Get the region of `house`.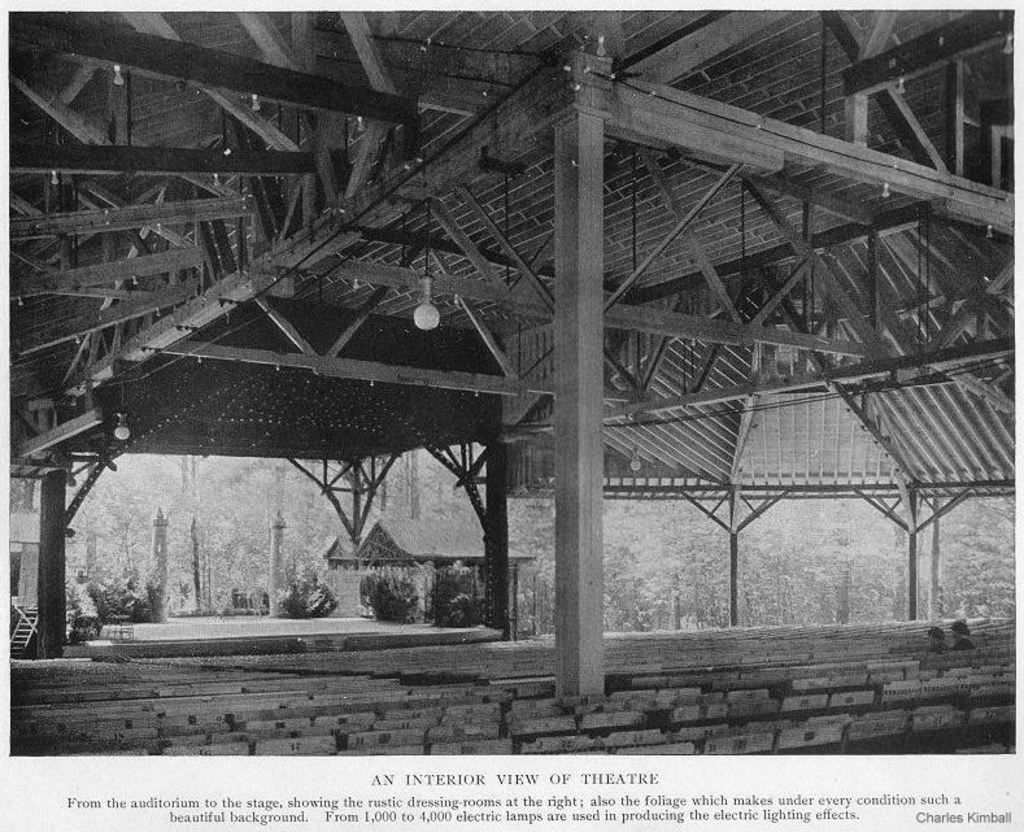
0,0,1023,770.
